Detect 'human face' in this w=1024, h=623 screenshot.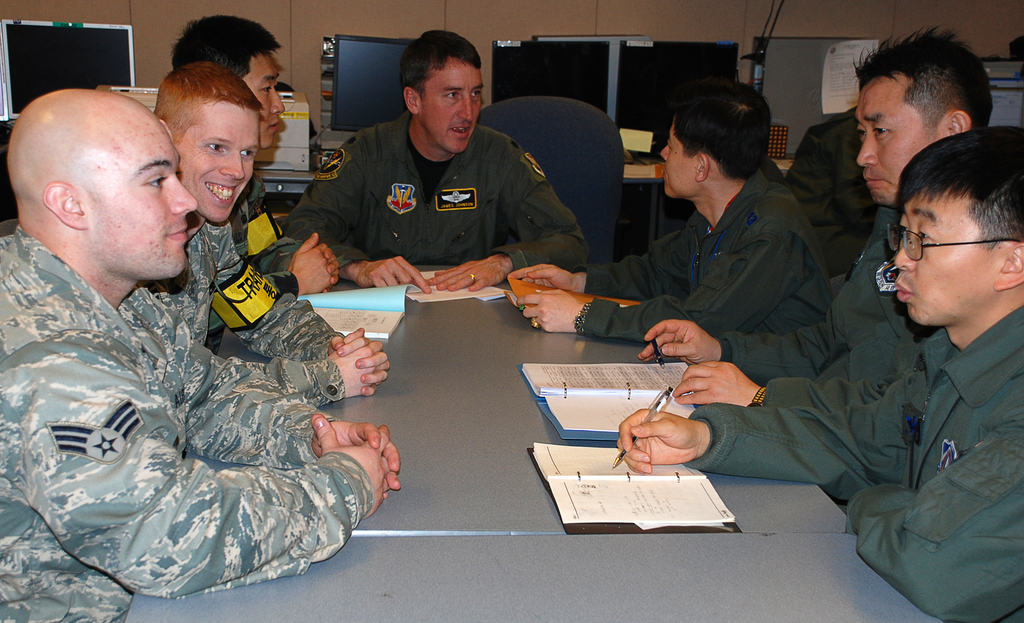
Detection: 890/190/1002/325.
